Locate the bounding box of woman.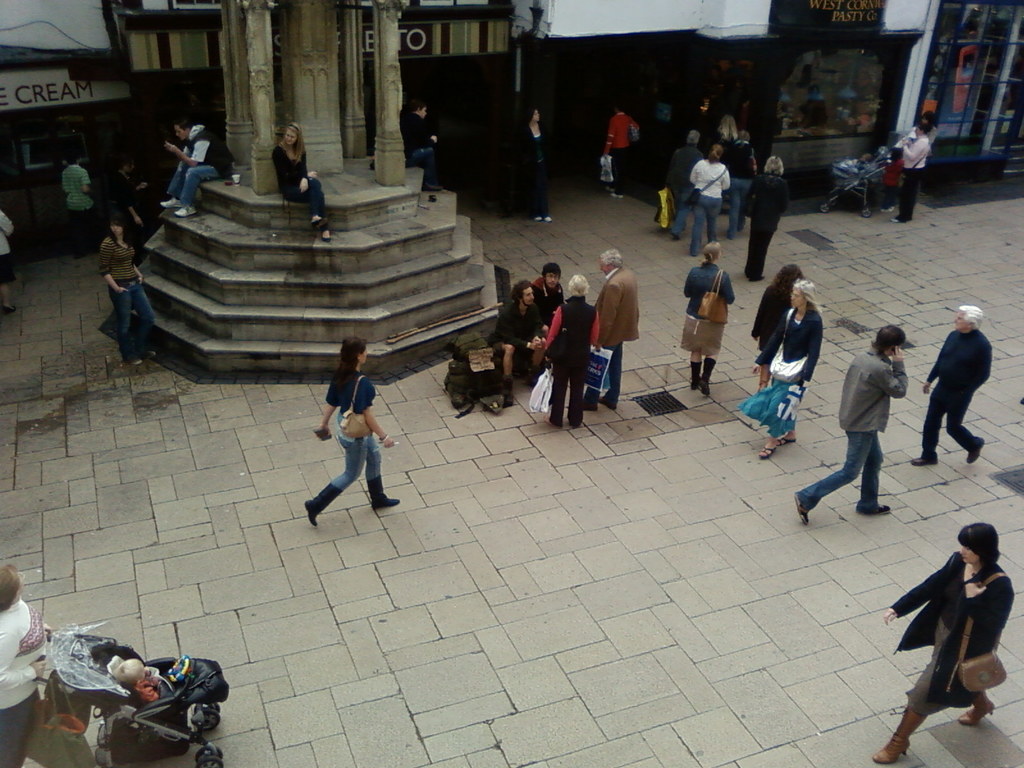
Bounding box: <box>875,521,1020,760</box>.
